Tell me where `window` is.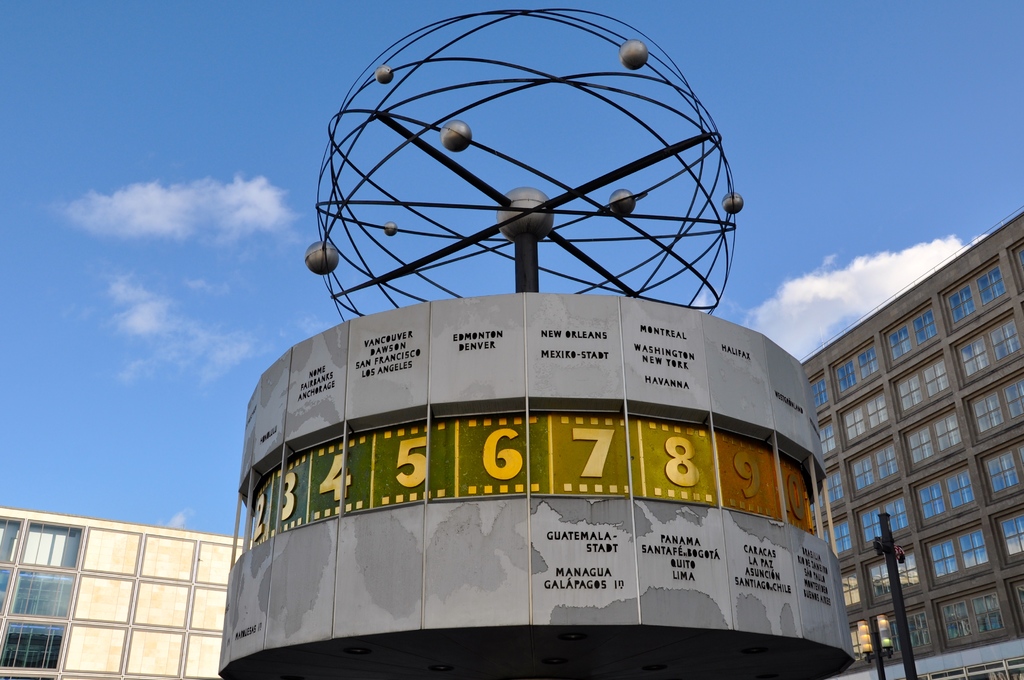
`window` is at (867,565,887,598).
